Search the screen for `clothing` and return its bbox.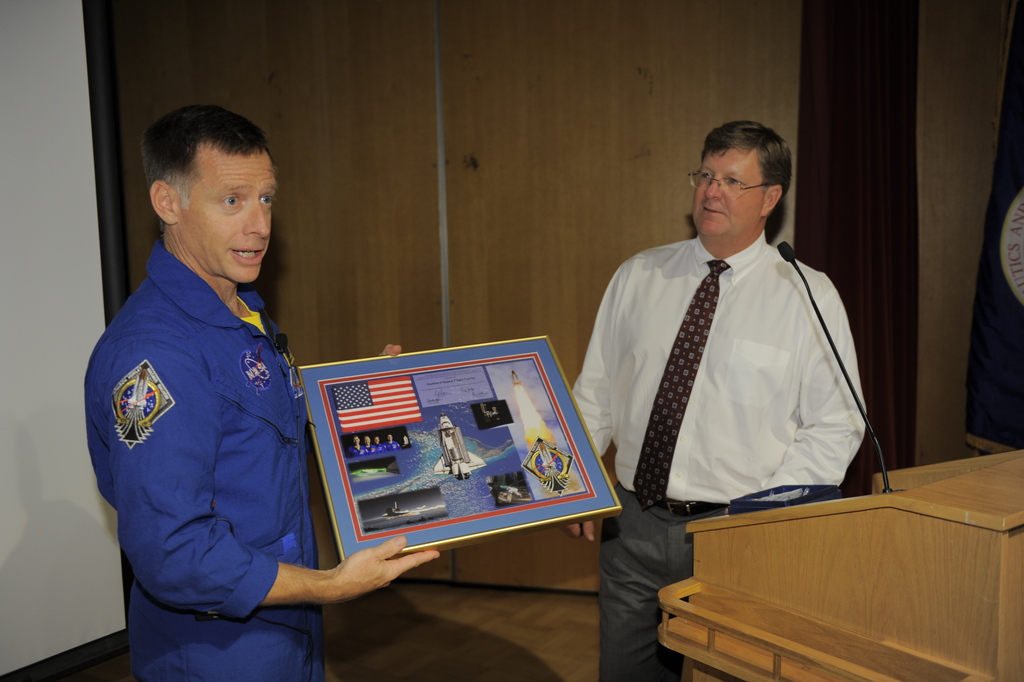
Found: {"x1": 587, "y1": 188, "x2": 891, "y2": 542}.
